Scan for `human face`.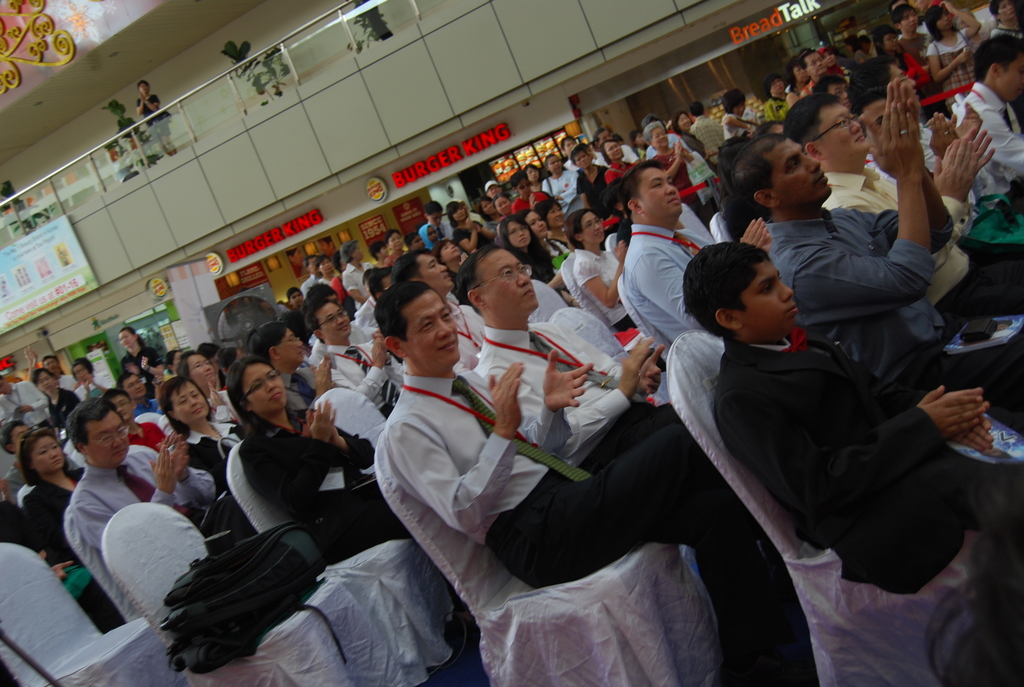
Scan result: detection(479, 244, 536, 325).
